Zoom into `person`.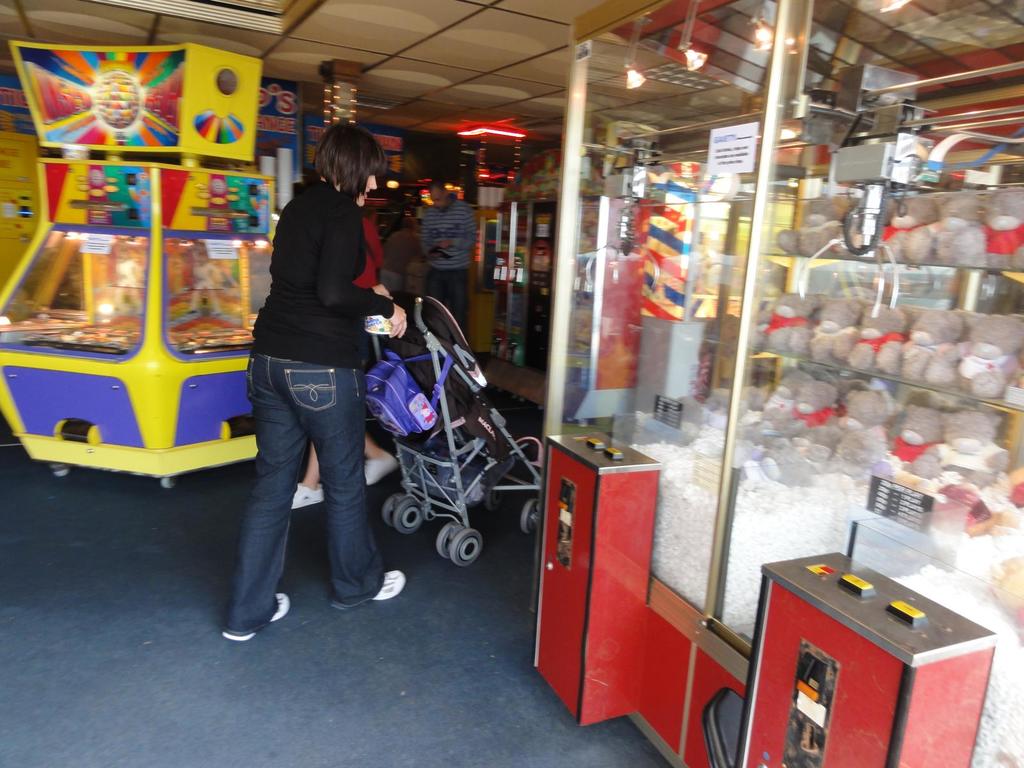
Zoom target: x1=380, y1=219, x2=422, y2=296.
